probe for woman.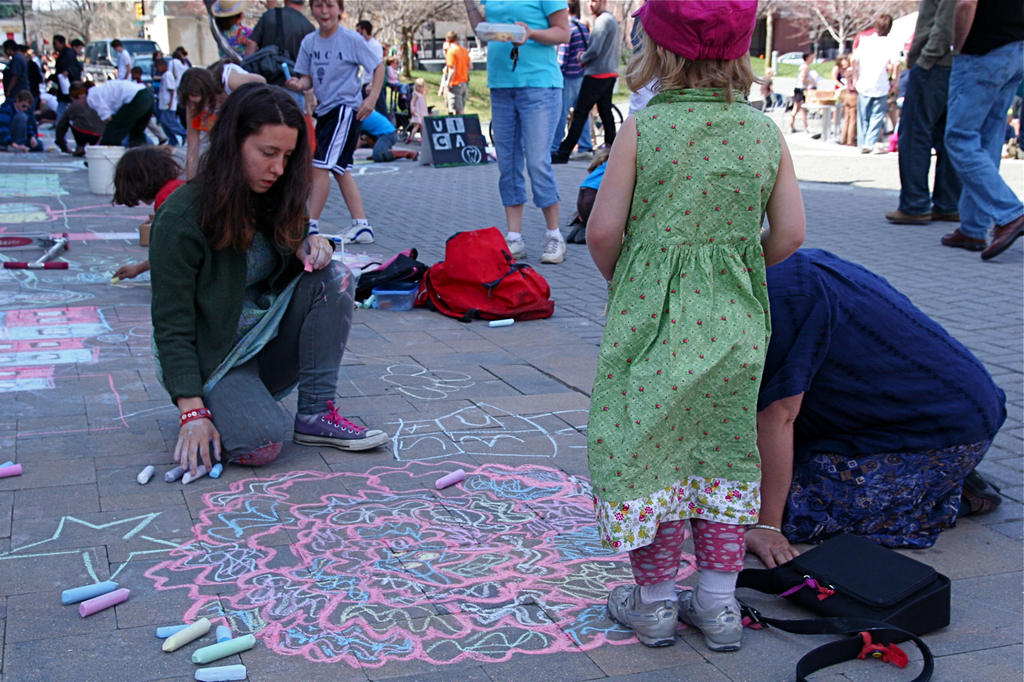
Probe result: (179,57,308,178).
